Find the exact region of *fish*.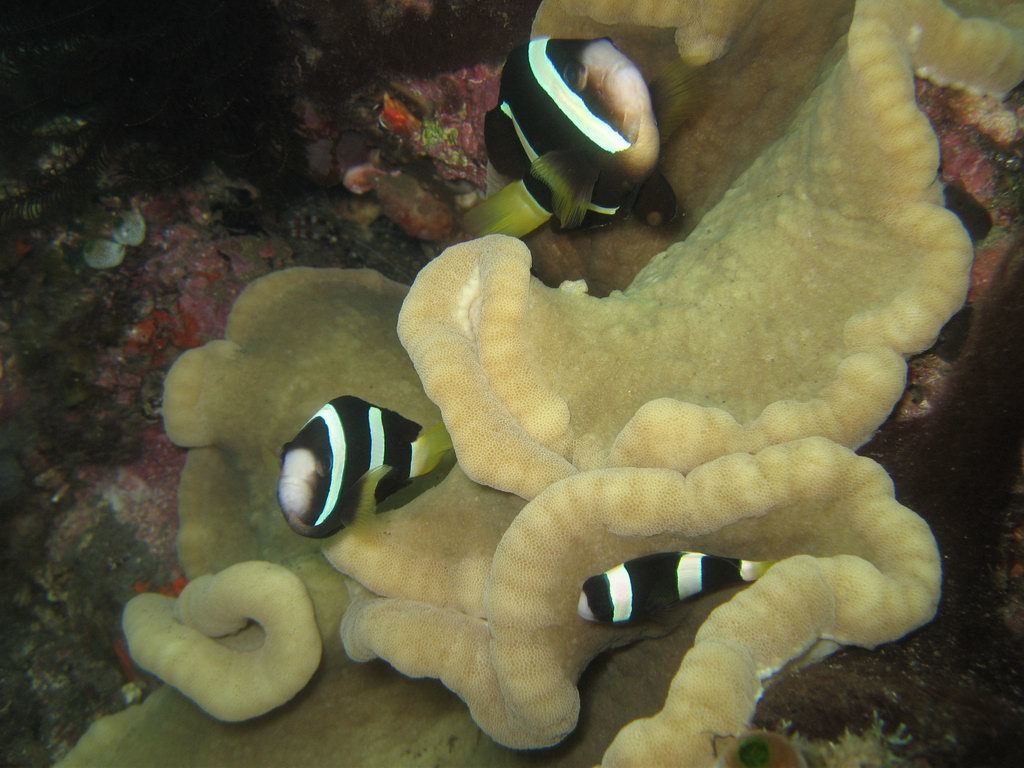
Exact region: [x1=579, y1=552, x2=781, y2=631].
